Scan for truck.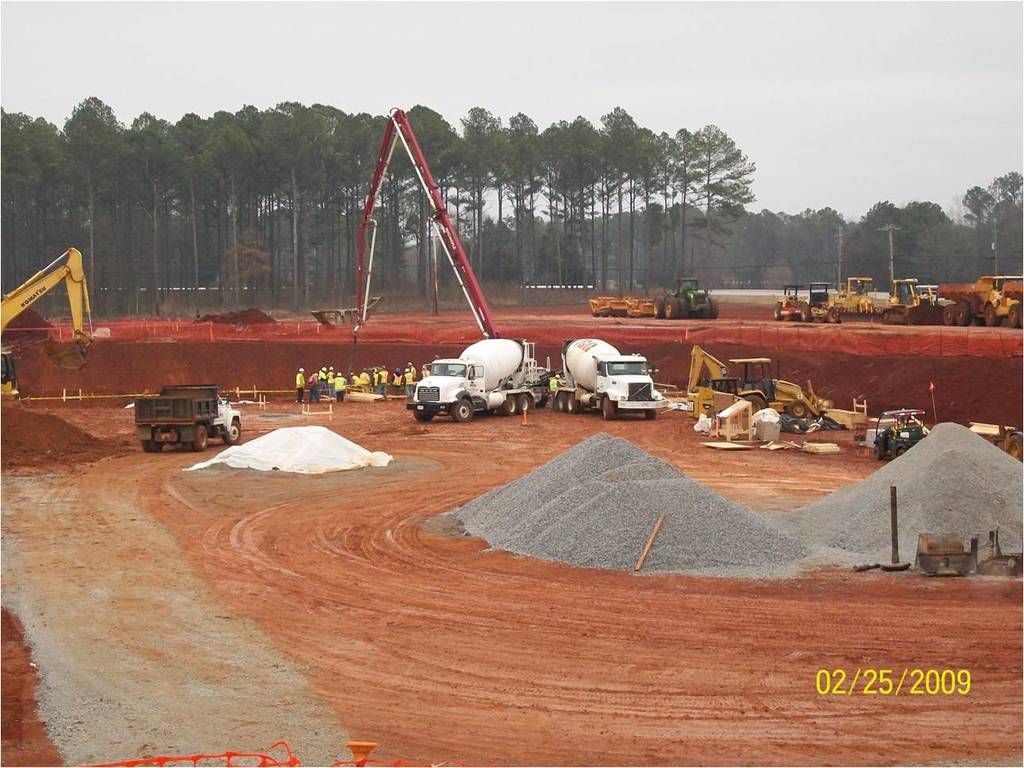
Scan result: pyautogui.locateOnScreen(545, 338, 669, 423).
